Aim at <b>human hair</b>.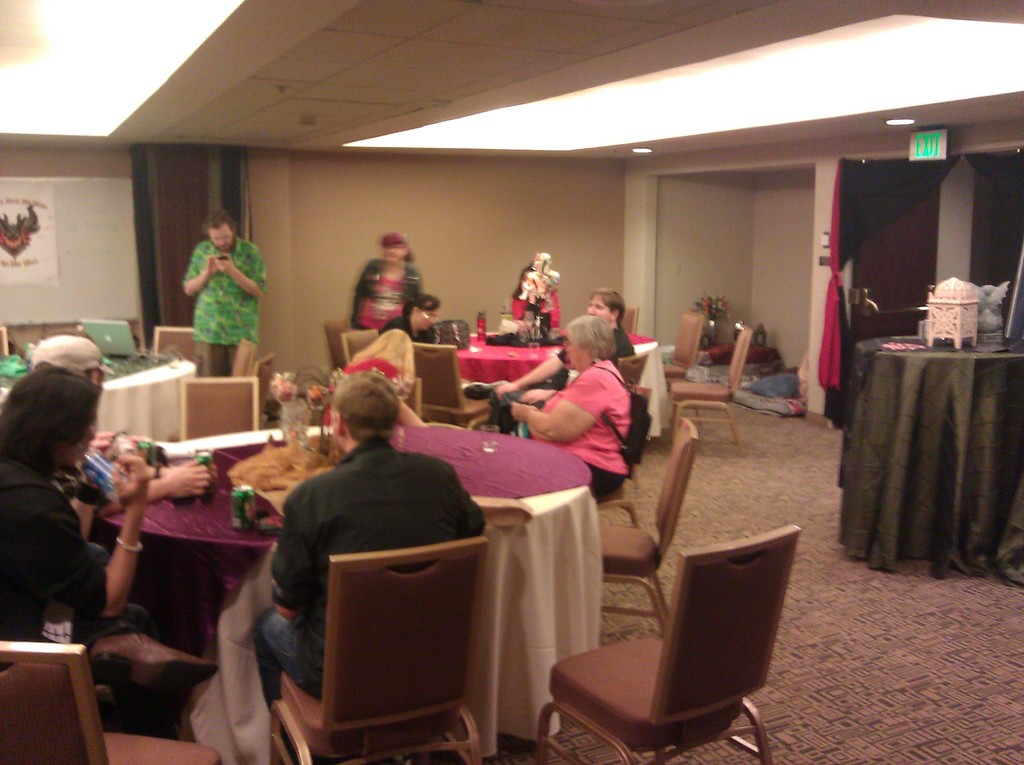
Aimed at x1=202 y1=209 x2=238 y2=246.
